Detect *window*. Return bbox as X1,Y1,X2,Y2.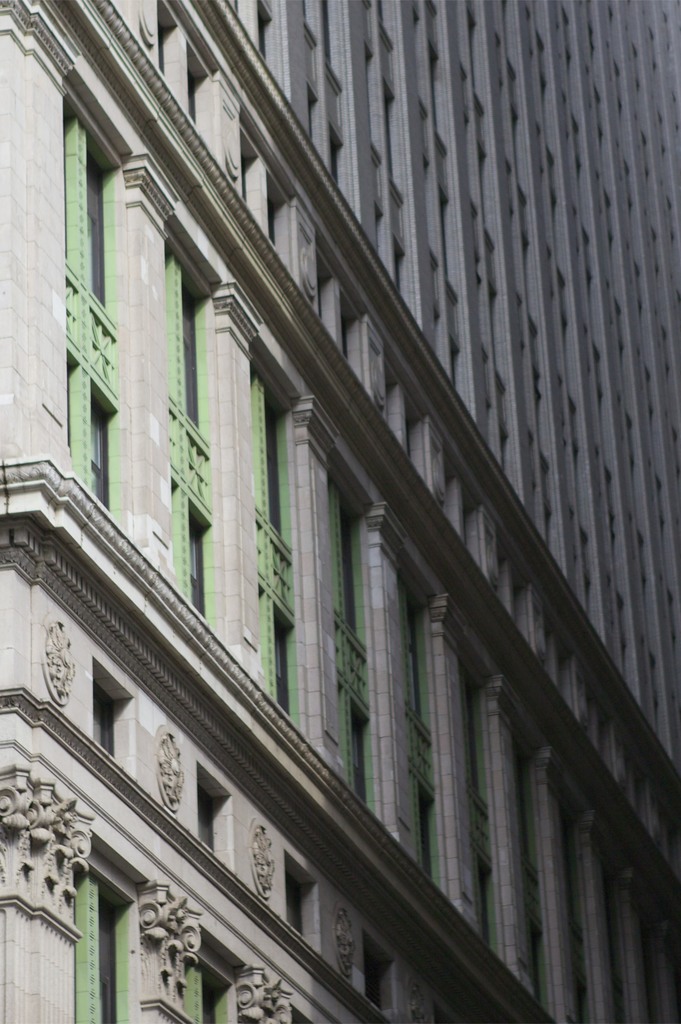
365,935,395,1016.
